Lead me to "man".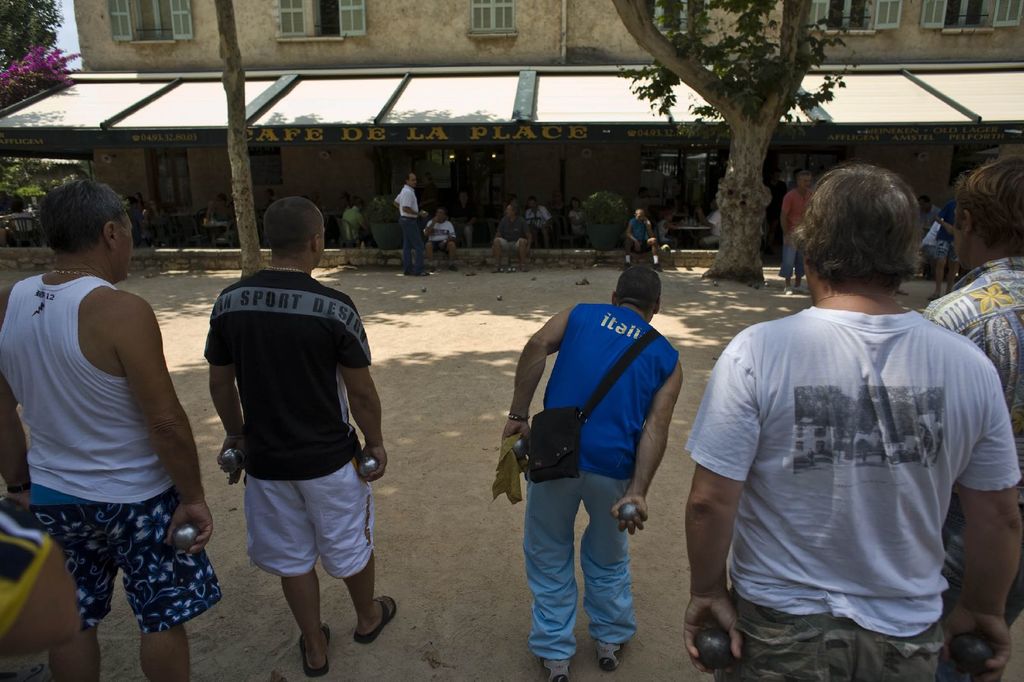
Lead to detection(447, 193, 476, 250).
